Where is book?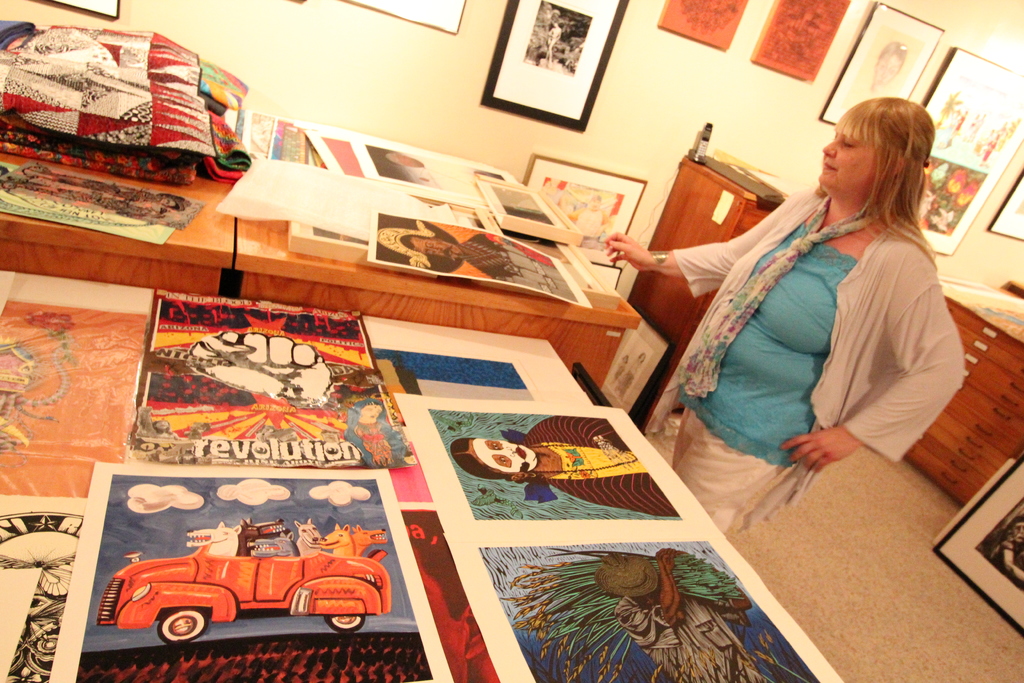
{"x1": 284, "y1": 217, "x2": 438, "y2": 279}.
